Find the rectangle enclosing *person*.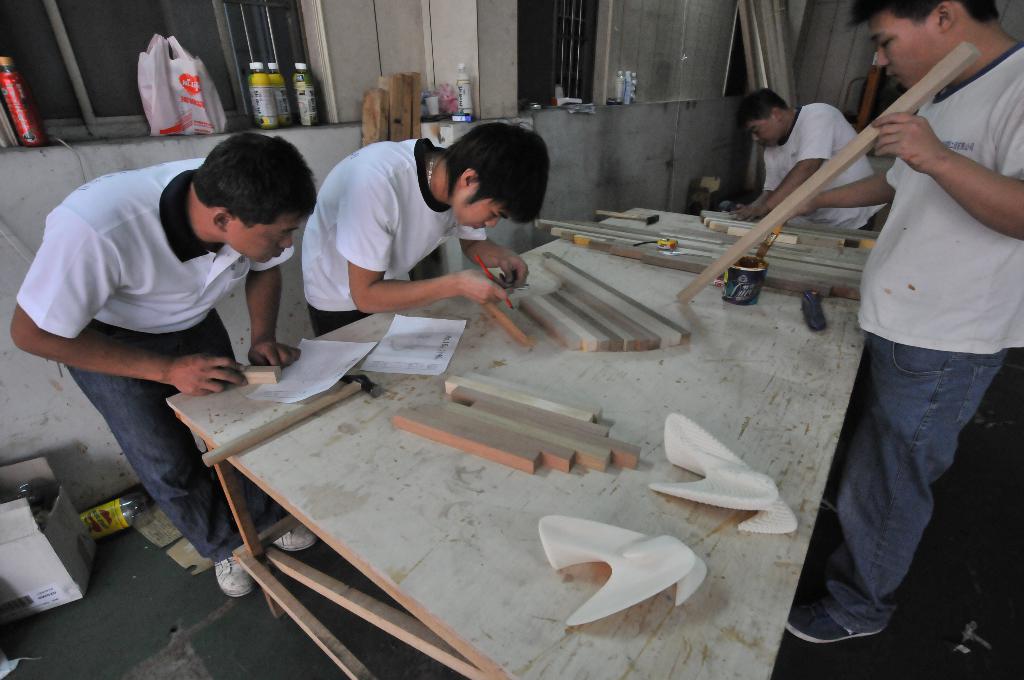
rect(724, 86, 892, 232).
